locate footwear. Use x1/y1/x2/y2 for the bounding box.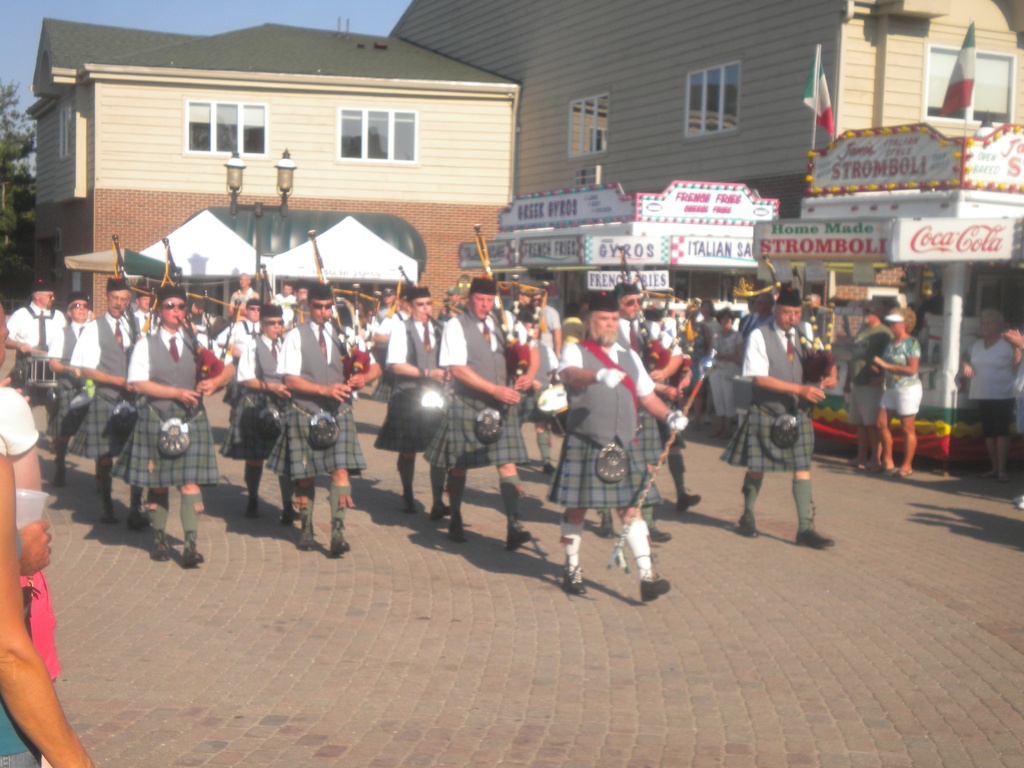
797/526/837/552.
